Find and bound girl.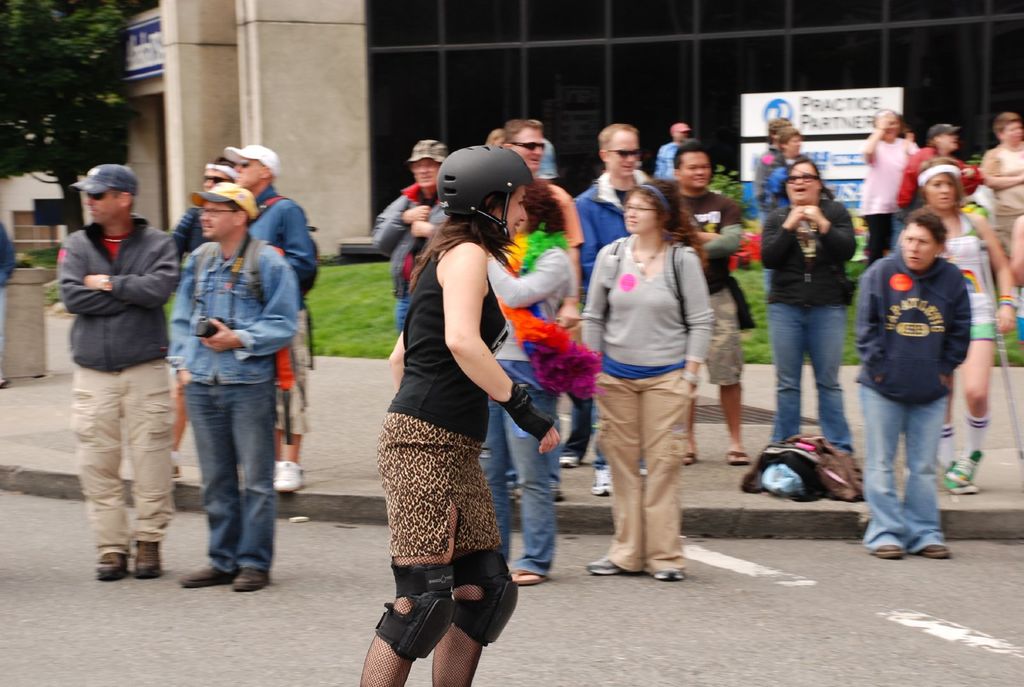
Bound: <box>892,122,980,212</box>.
